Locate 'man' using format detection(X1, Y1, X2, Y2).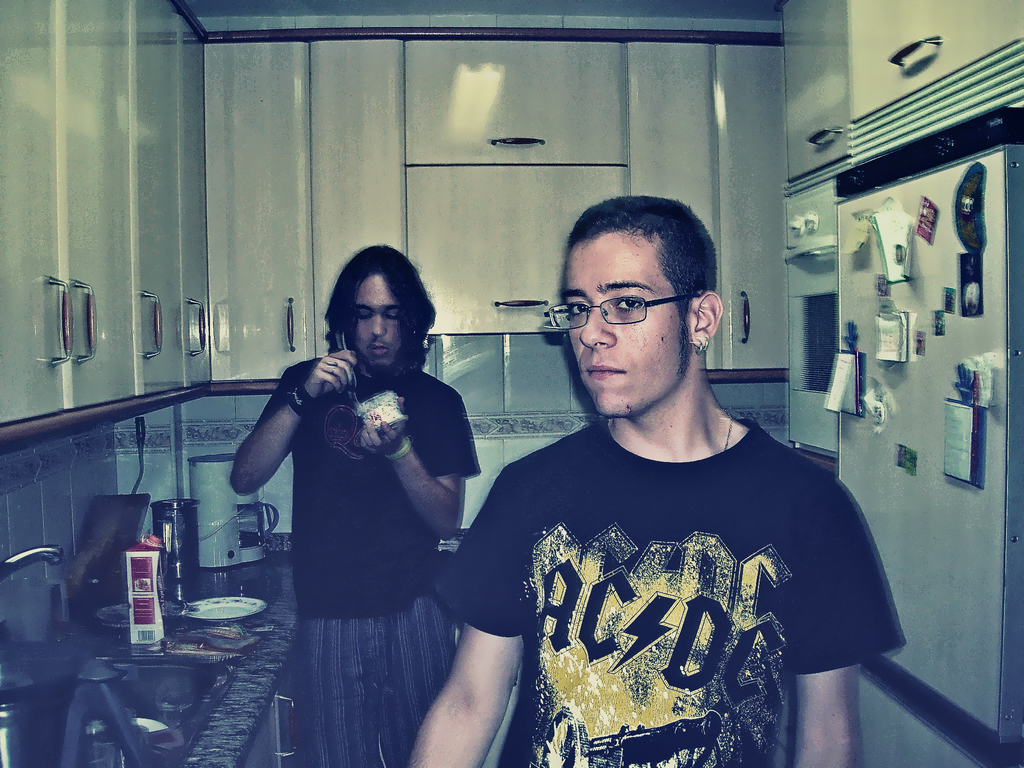
detection(229, 249, 484, 767).
